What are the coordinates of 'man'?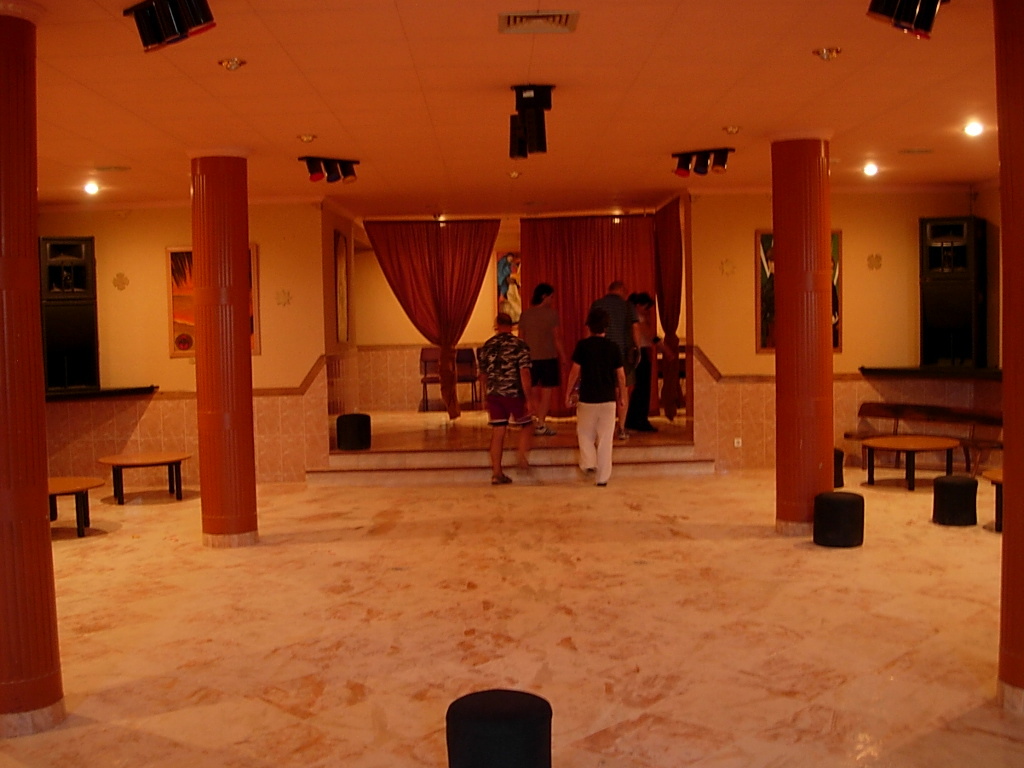
[520,281,564,436].
